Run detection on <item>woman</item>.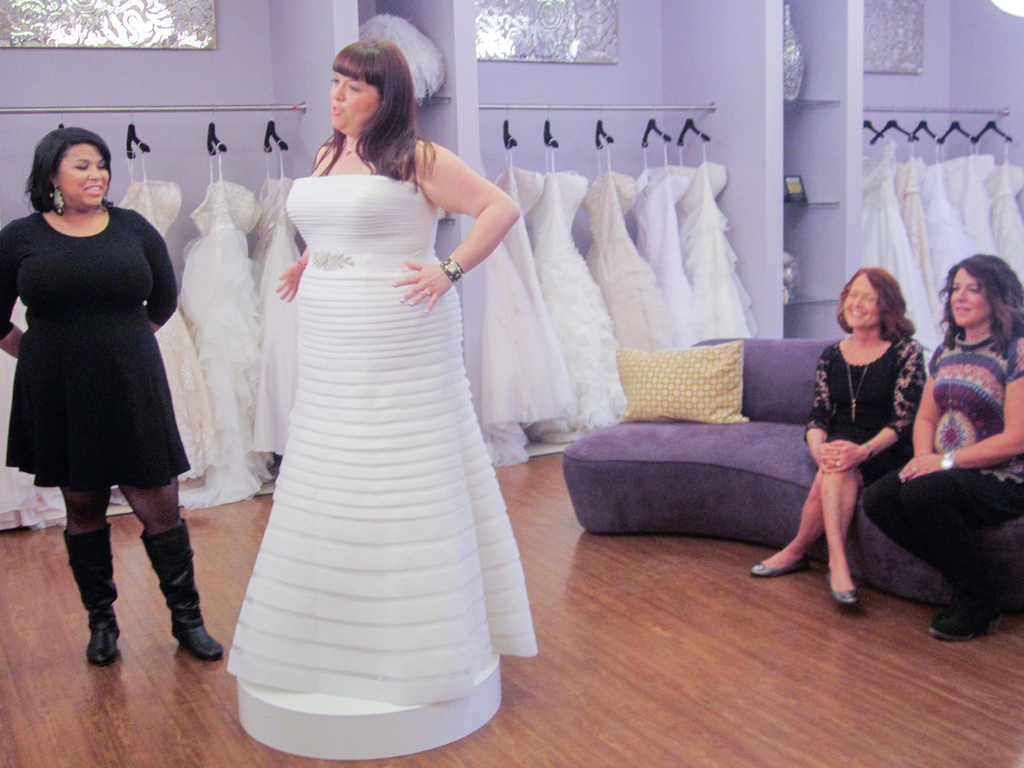
Result: 205 38 536 733.
